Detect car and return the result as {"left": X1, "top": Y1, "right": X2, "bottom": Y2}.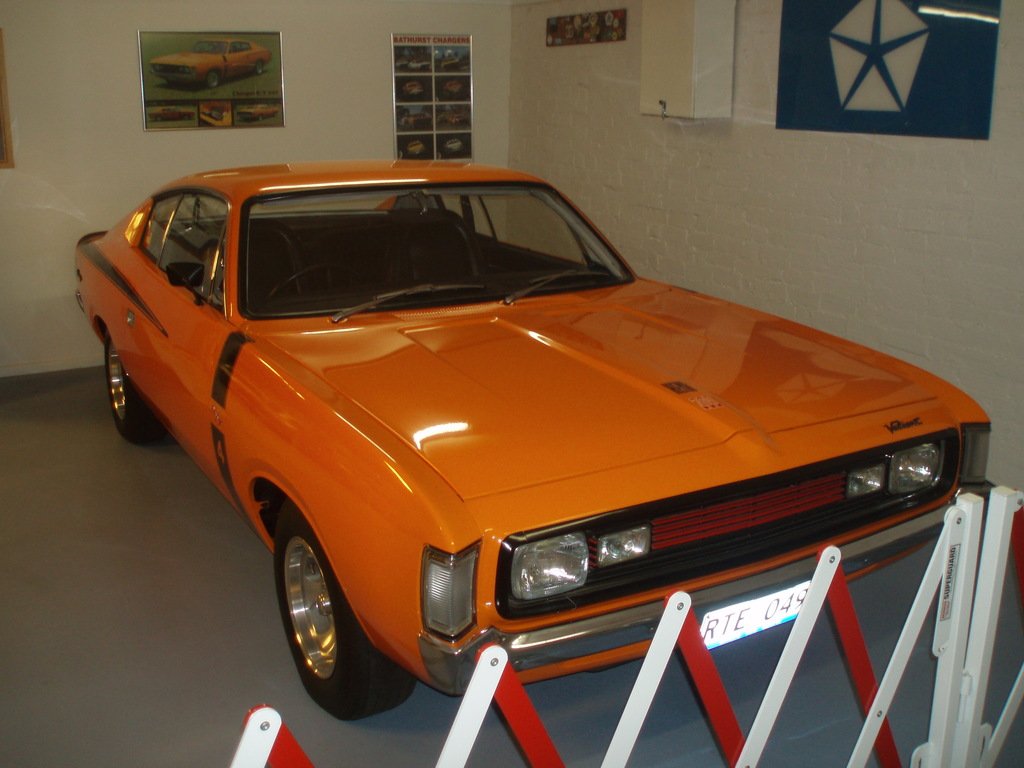
{"left": 148, "top": 104, "right": 195, "bottom": 122}.
